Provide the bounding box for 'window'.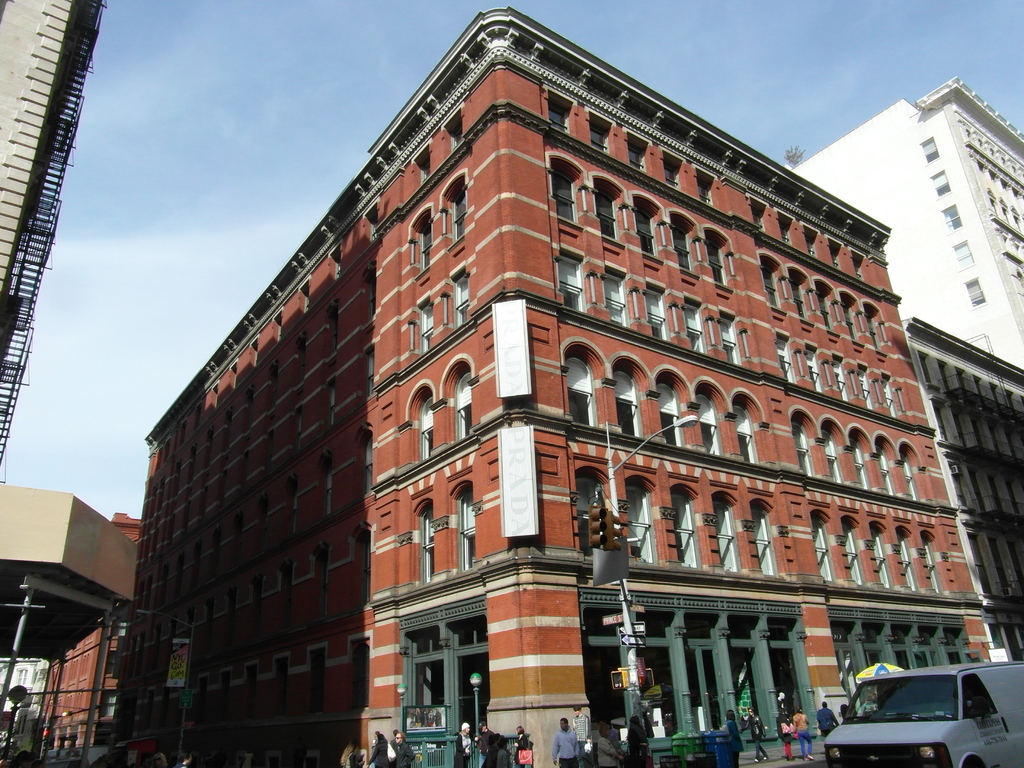
region(903, 452, 918, 495).
